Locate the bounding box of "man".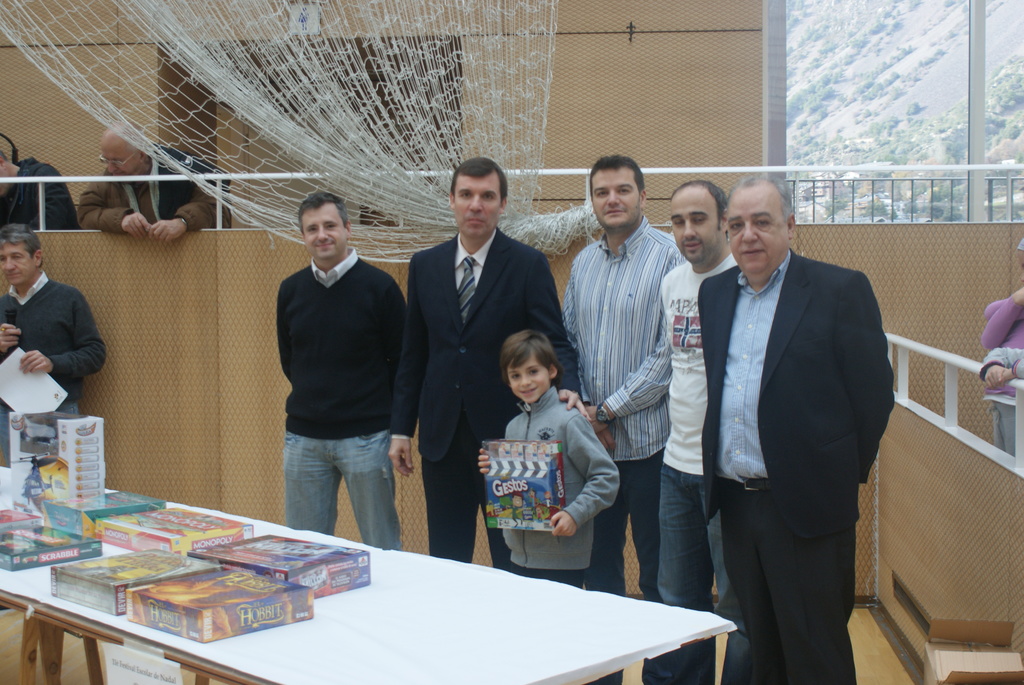
Bounding box: (79, 122, 234, 228).
